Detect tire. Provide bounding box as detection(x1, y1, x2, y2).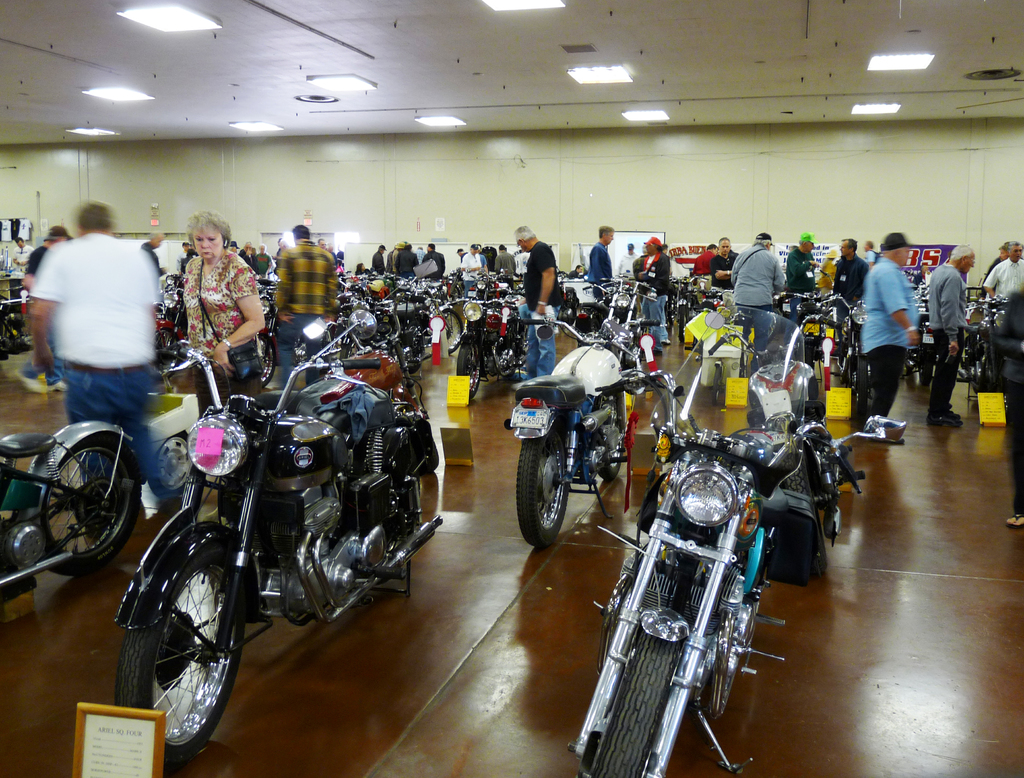
detection(0, 314, 29, 352).
